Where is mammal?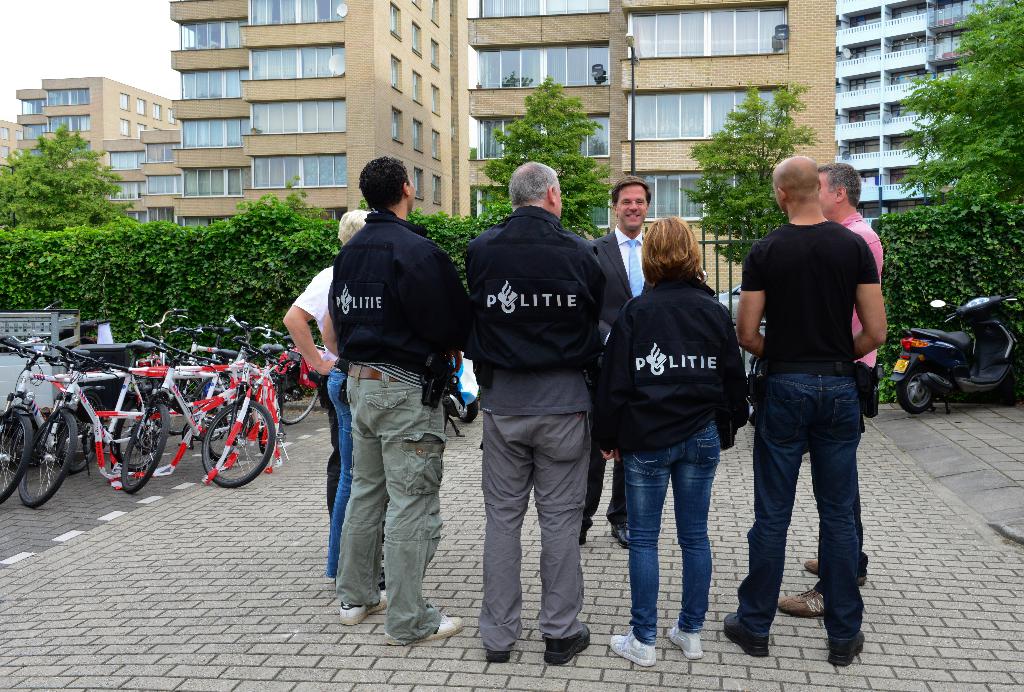
box=[283, 208, 378, 519].
